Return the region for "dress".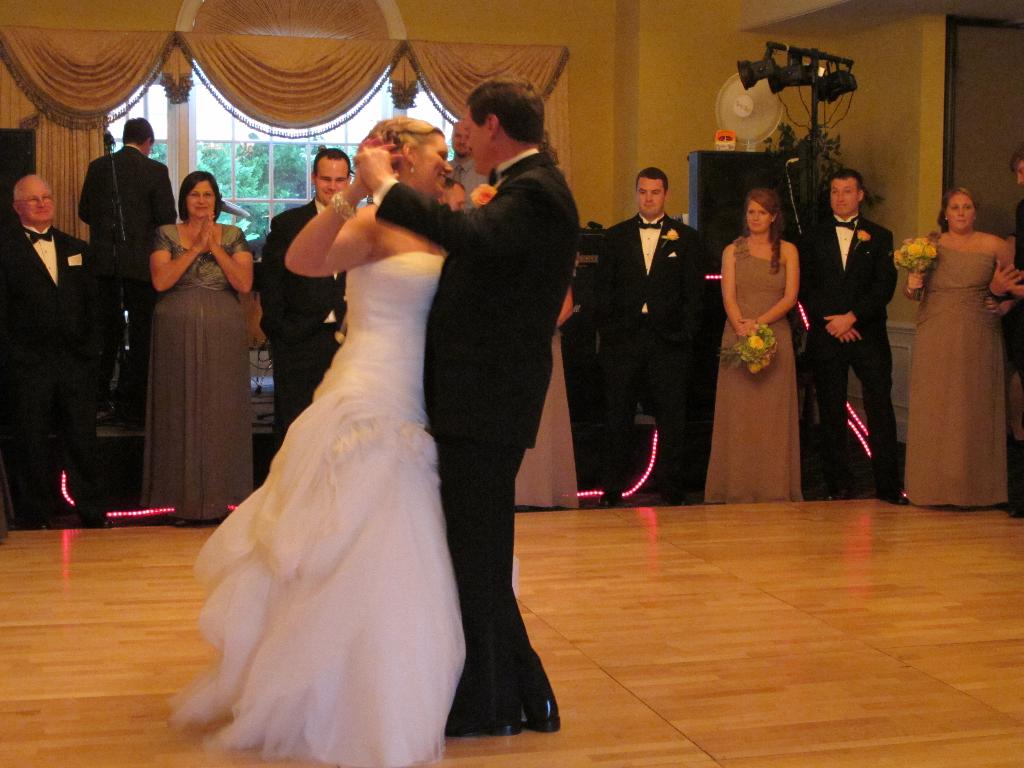
905, 248, 1012, 508.
